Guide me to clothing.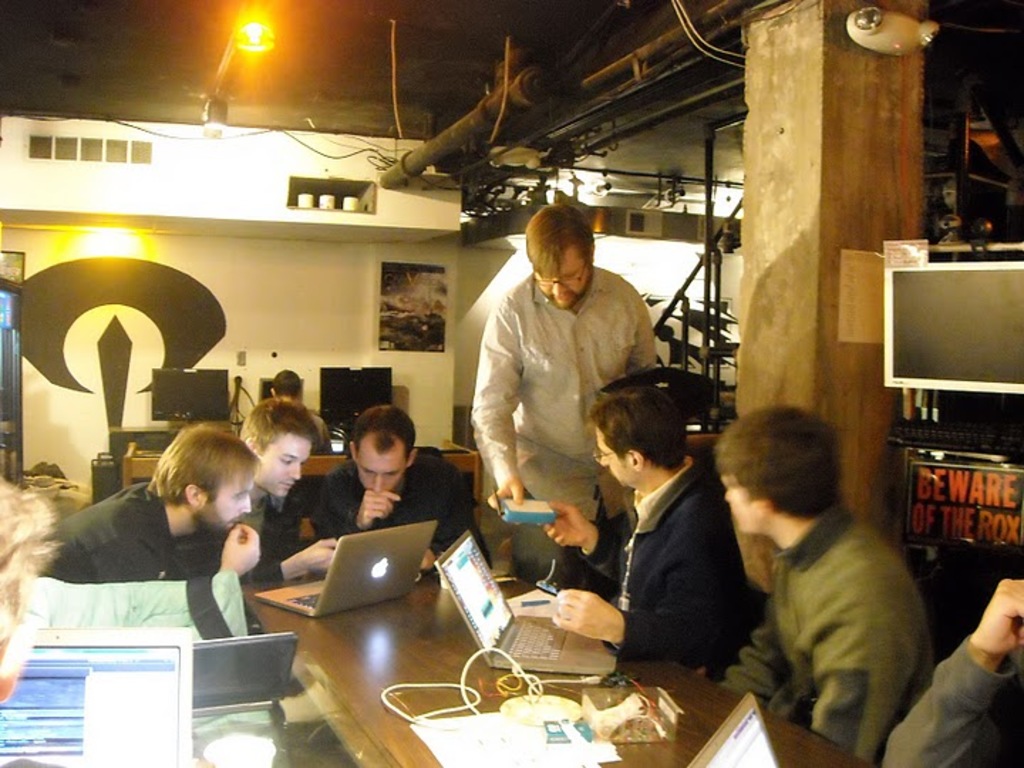
Guidance: BBox(199, 468, 330, 596).
